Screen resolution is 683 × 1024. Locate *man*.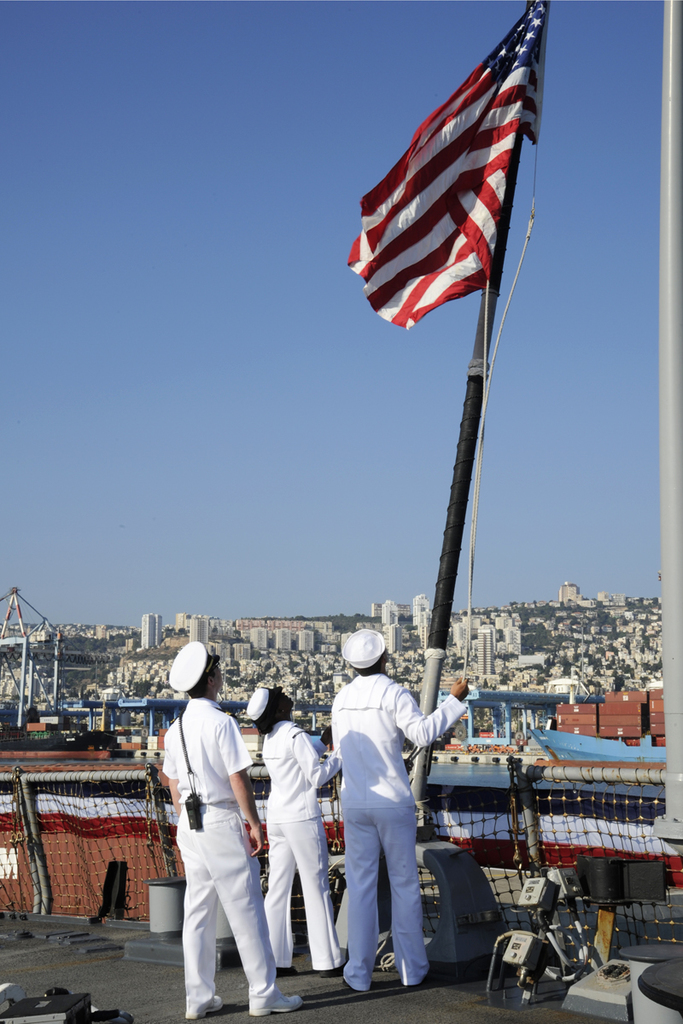
pyautogui.locateOnScreen(330, 624, 476, 994).
